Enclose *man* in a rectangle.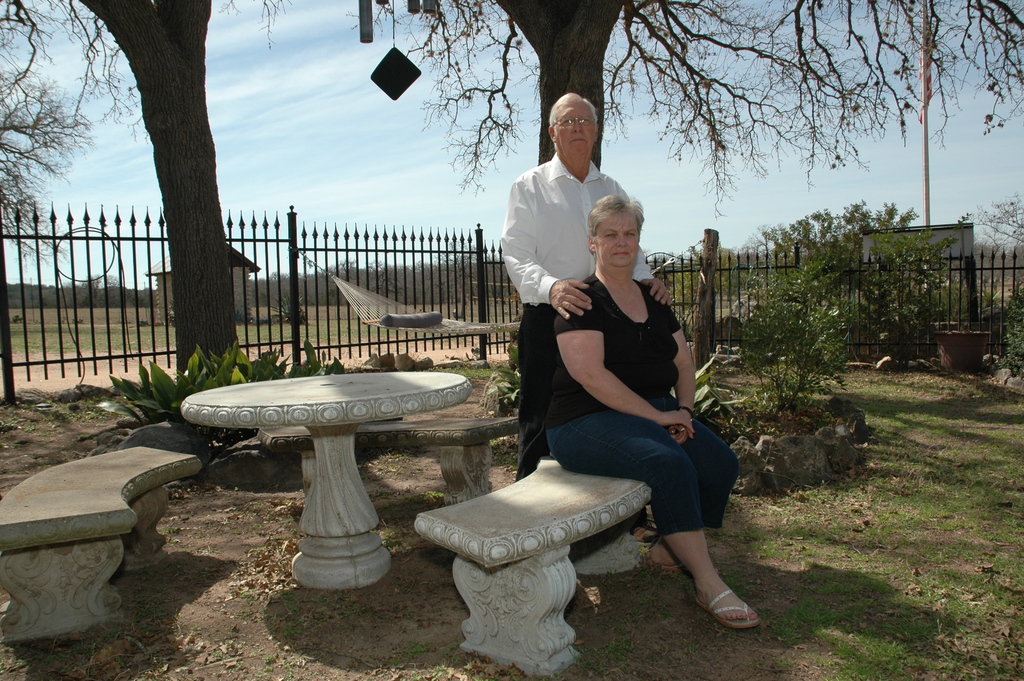
<bbox>493, 109, 643, 410</bbox>.
